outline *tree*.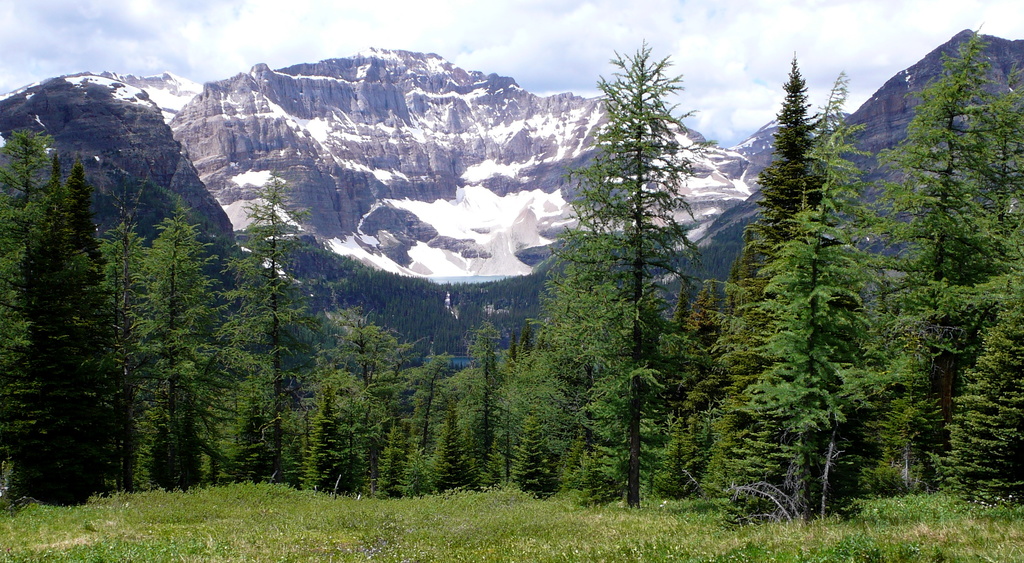
Outline: region(456, 321, 527, 507).
